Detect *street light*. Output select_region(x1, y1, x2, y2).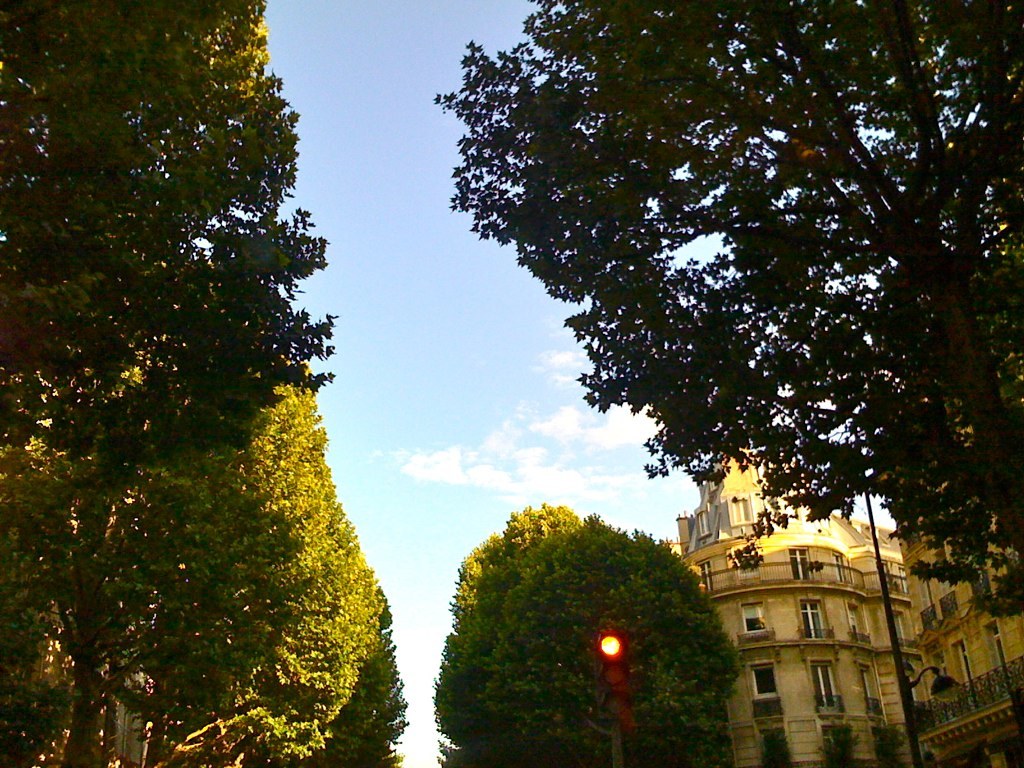
select_region(856, 432, 969, 767).
